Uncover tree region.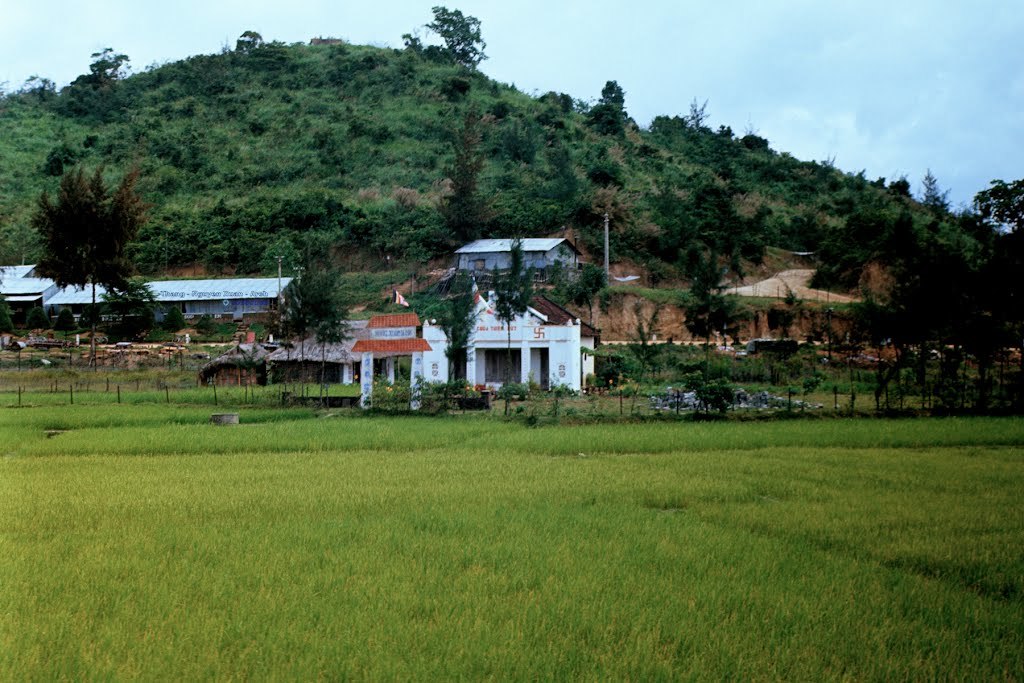
Uncovered: left=275, top=251, right=339, bottom=342.
